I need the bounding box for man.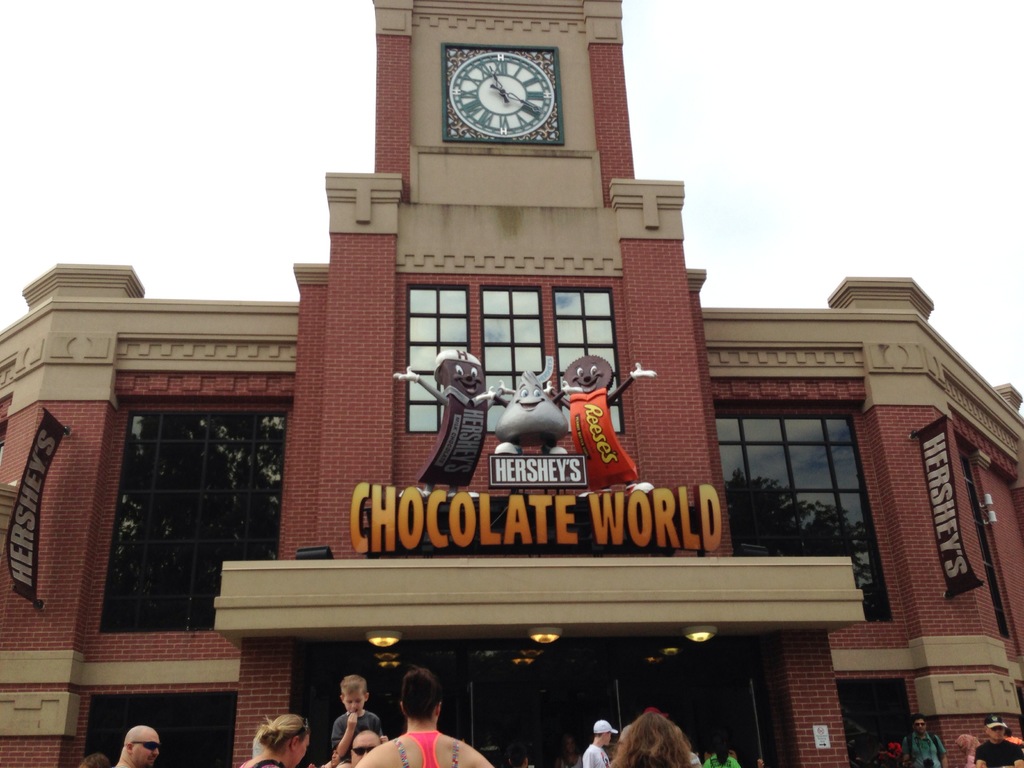
Here it is: box(340, 728, 382, 767).
